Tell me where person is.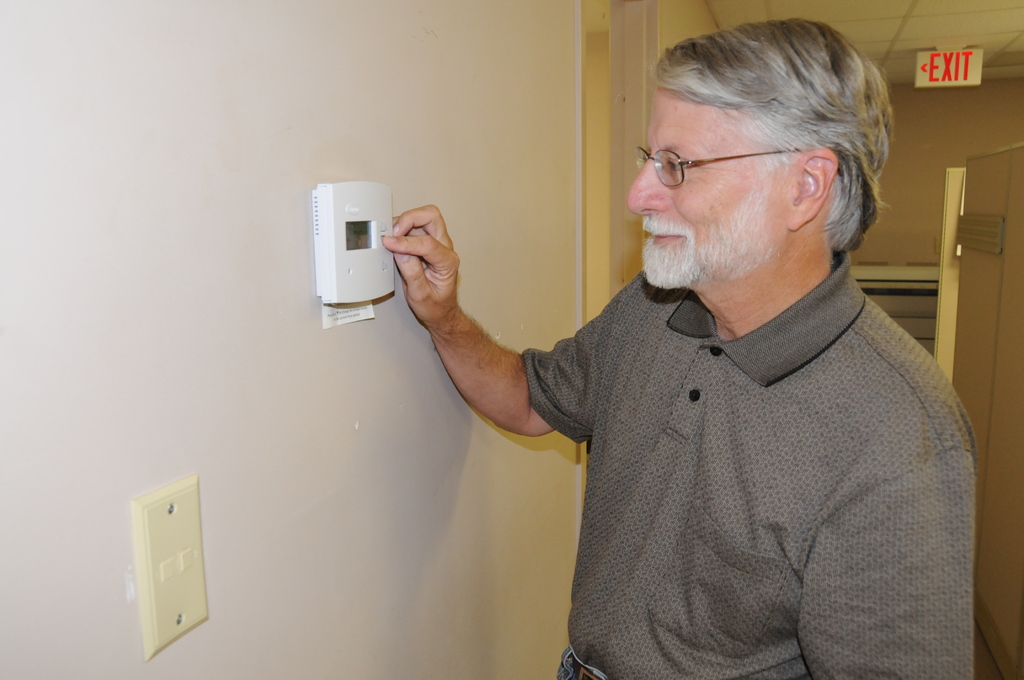
person is at 370, 12, 1011, 668.
